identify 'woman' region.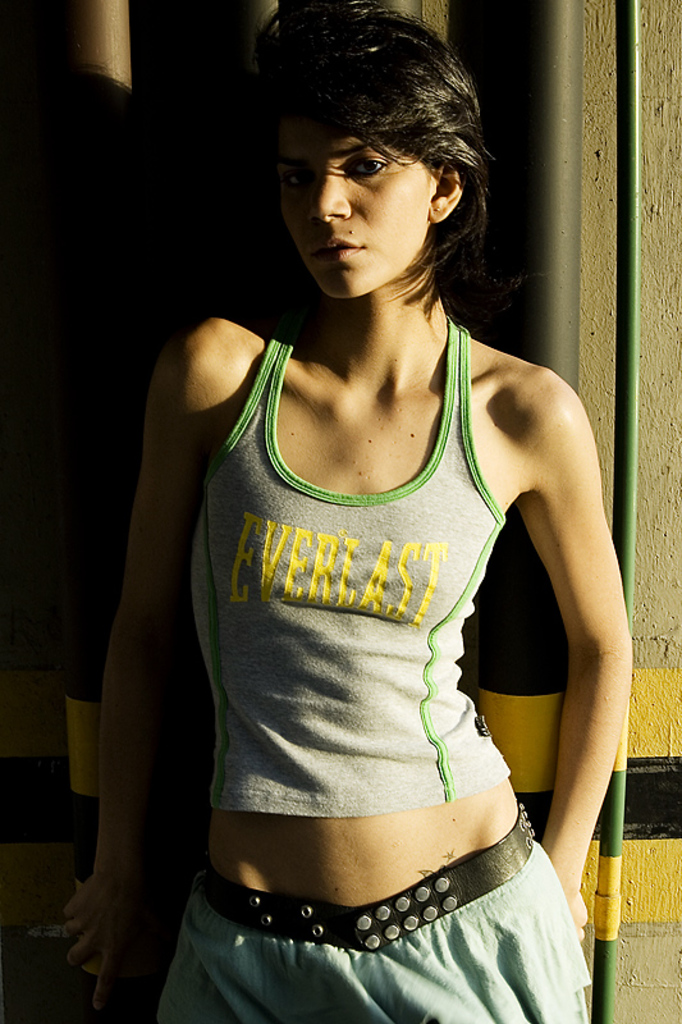
Region: x1=104 y1=44 x2=641 y2=952.
